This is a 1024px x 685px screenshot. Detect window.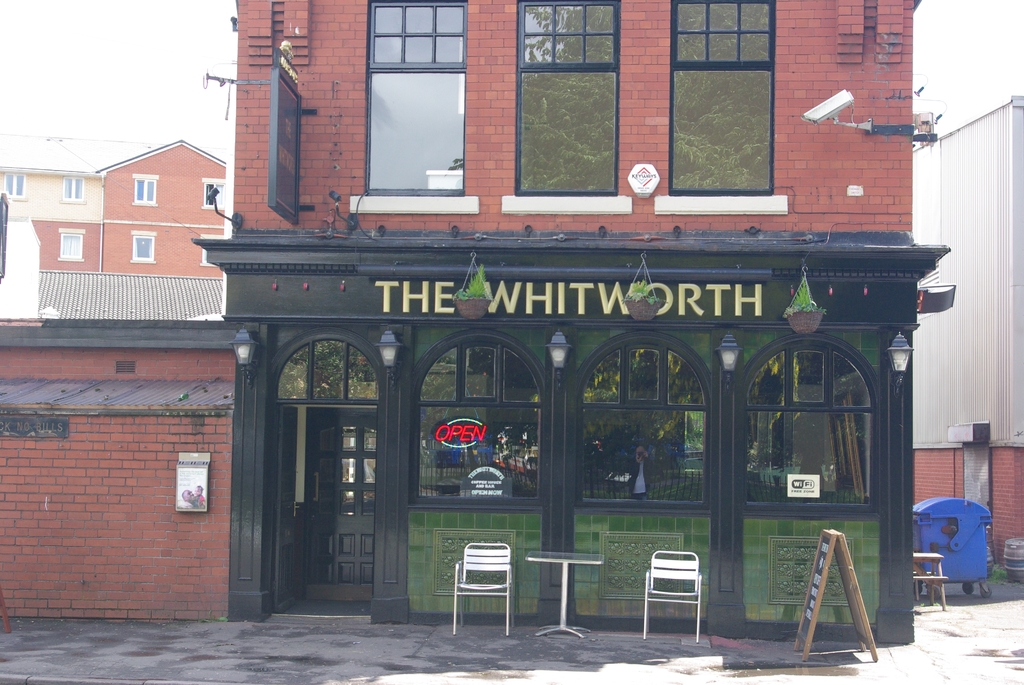
bbox=(650, 0, 787, 215).
